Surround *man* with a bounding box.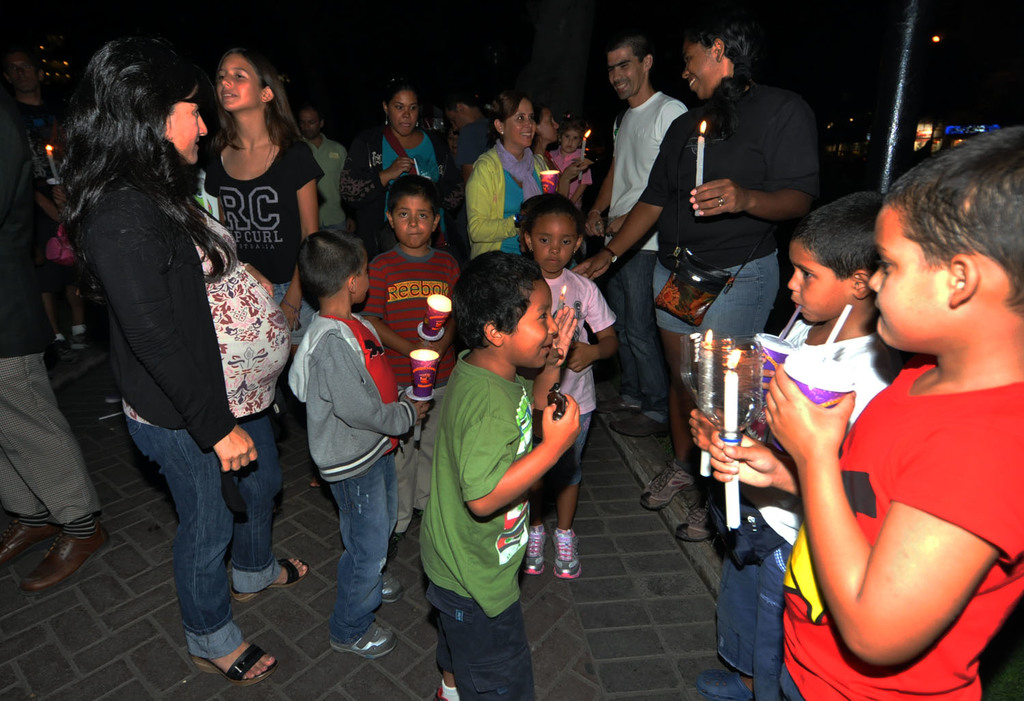
<region>581, 31, 690, 441</region>.
